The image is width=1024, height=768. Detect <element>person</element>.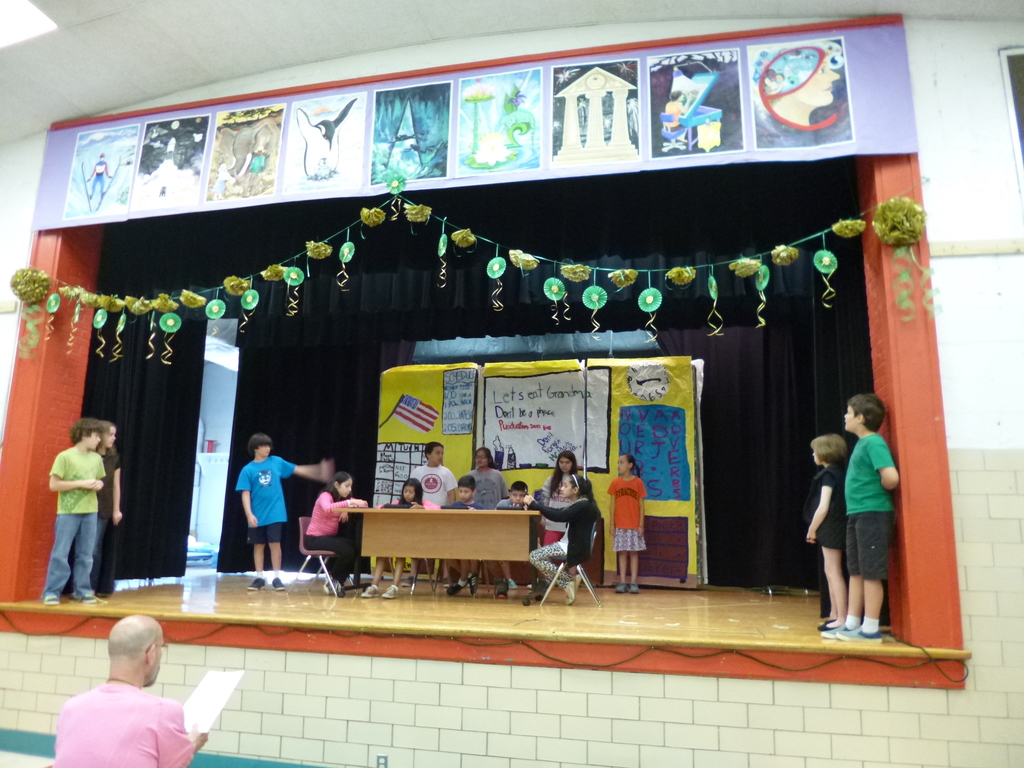
Detection: {"left": 232, "top": 434, "right": 334, "bottom": 593}.
